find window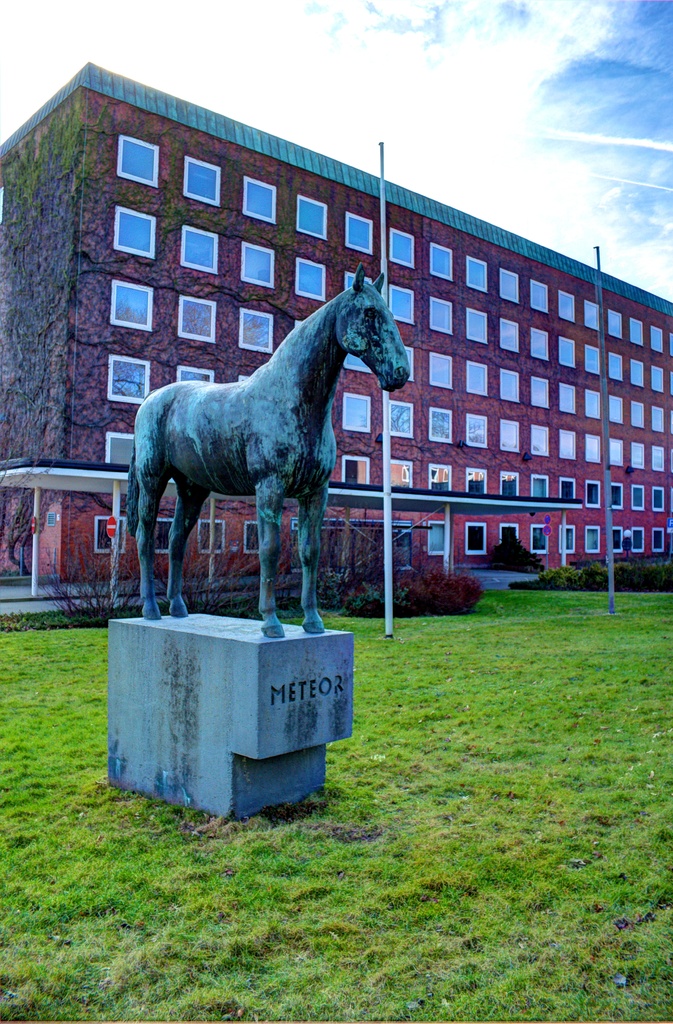
left=531, top=472, right=552, bottom=497
